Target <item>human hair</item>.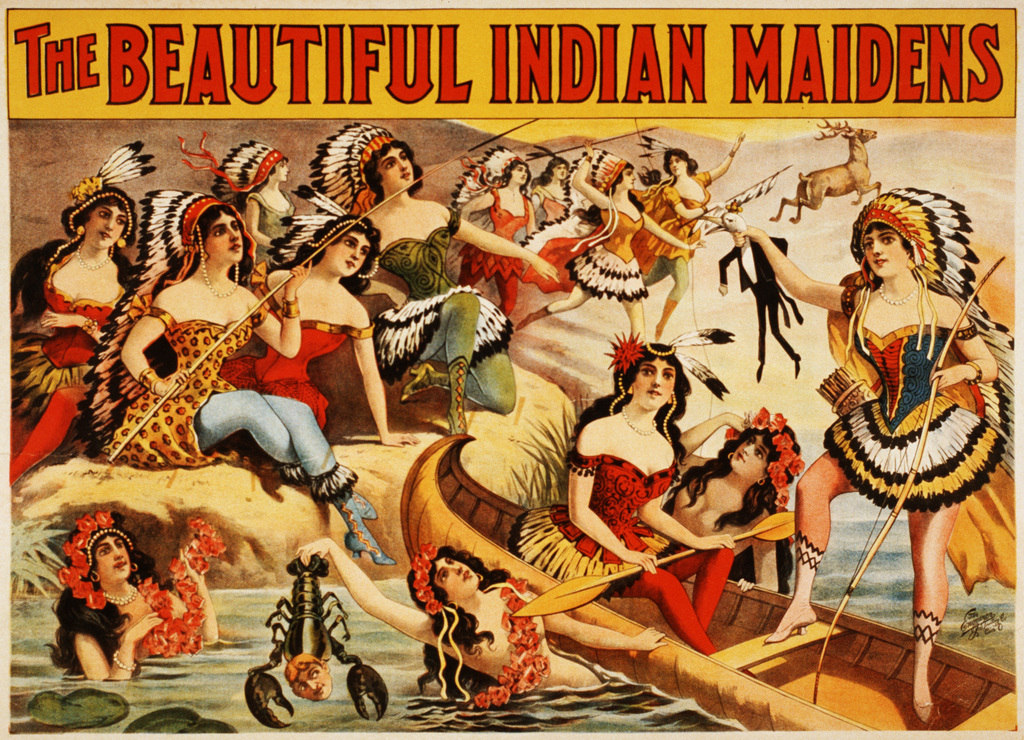
Target region: BBox(47, 512, 147, 676).
